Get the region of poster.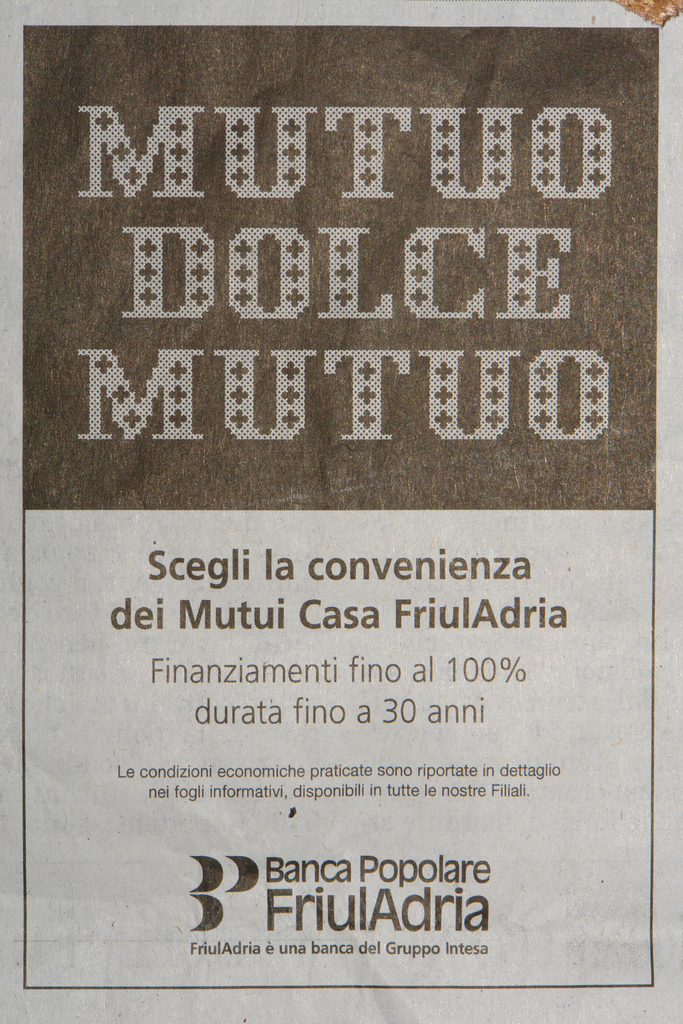
bbox=[0, 0, 682, 1023].
